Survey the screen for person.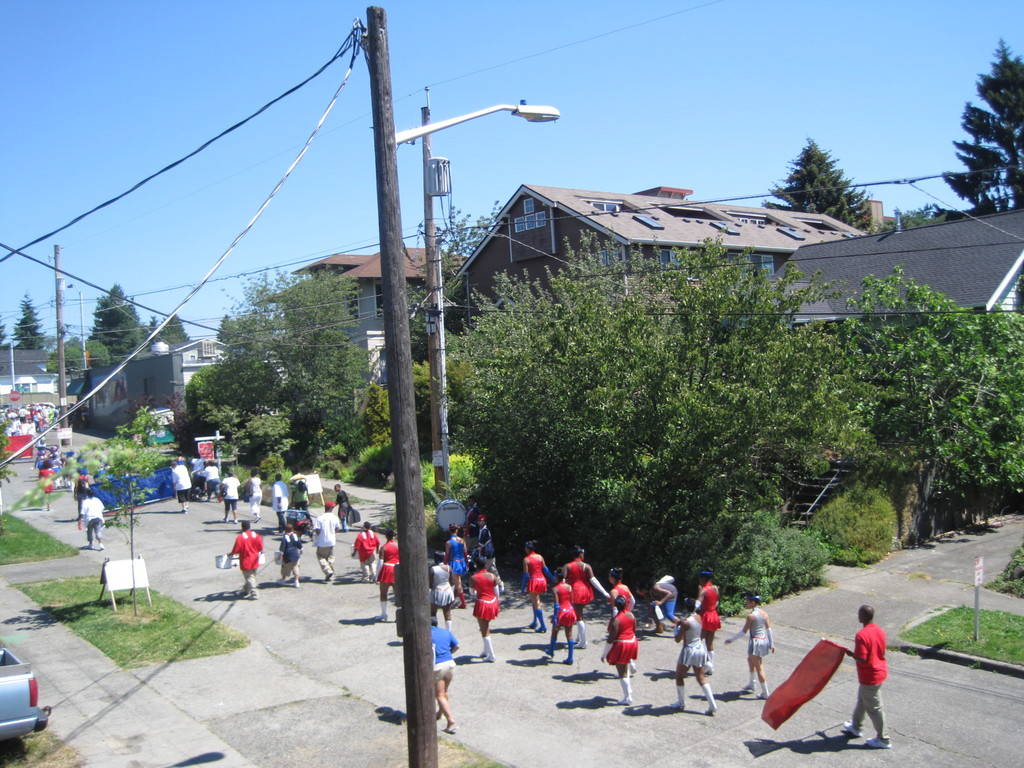
Survey found: bbox(444, 522, 470, 609).
